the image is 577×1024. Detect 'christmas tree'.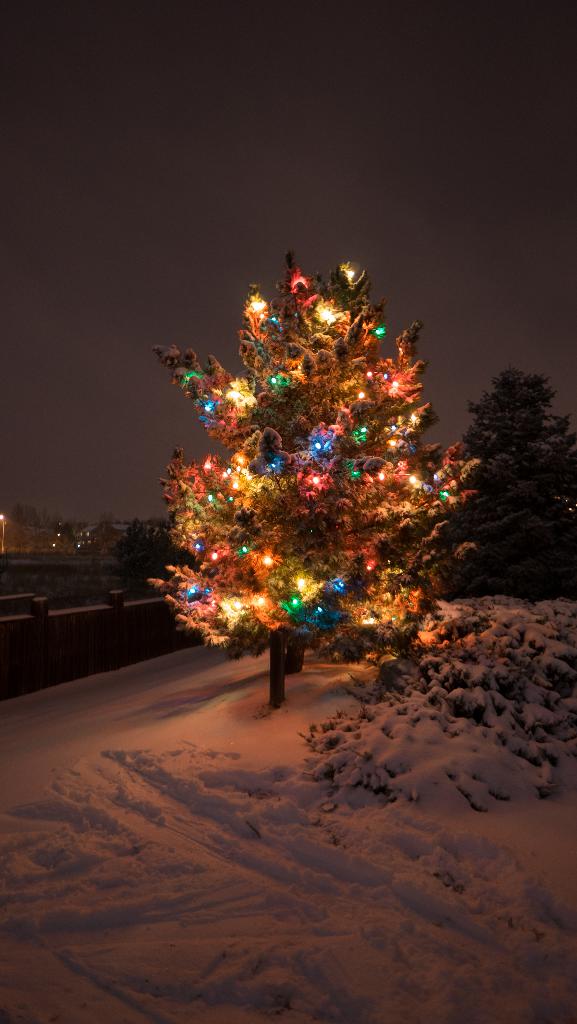
Detection: 136,246,490,706.
